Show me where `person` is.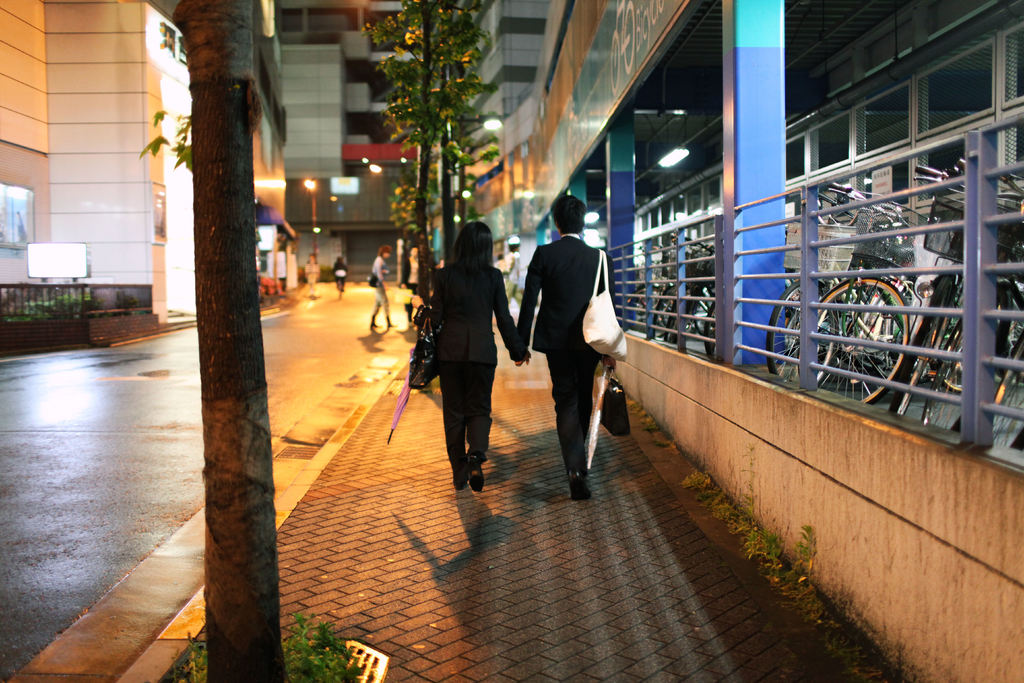
`person` is at rect(394, 242, 422, 322).
